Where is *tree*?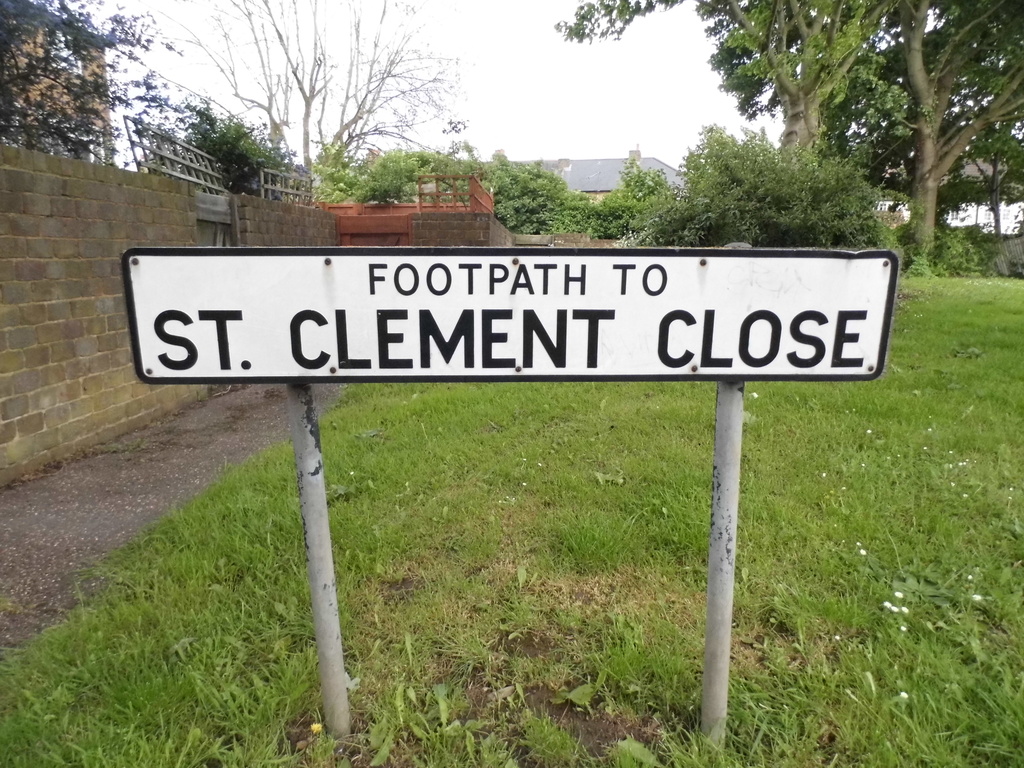
{"x1": 578, "y1": 136, "x2": 719, "y2": 241}.
